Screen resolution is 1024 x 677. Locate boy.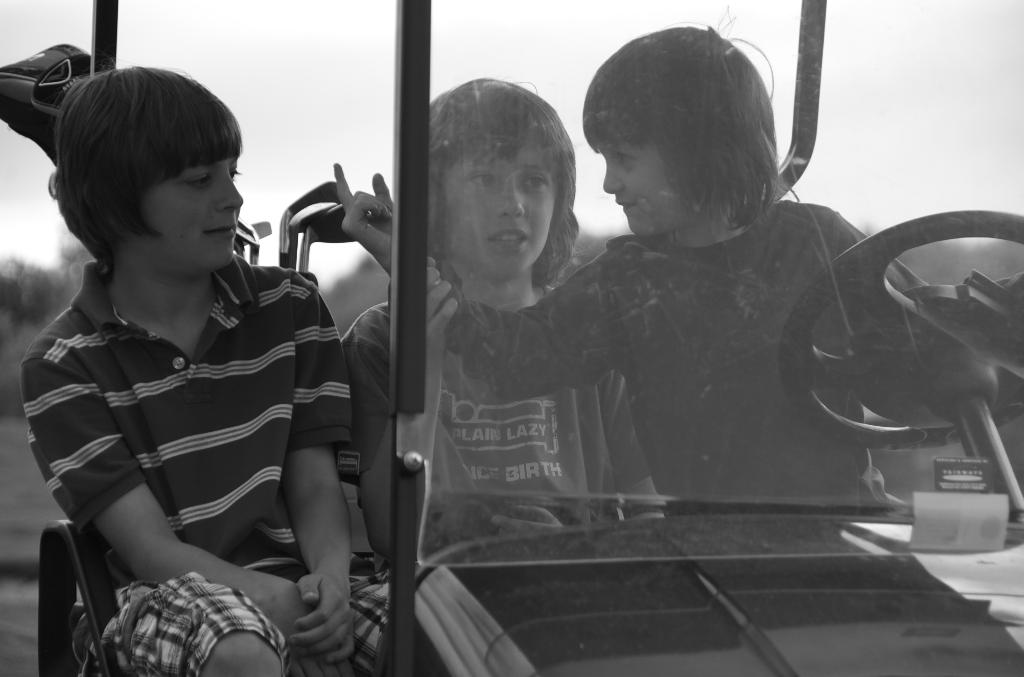
336/28/1023/516.
